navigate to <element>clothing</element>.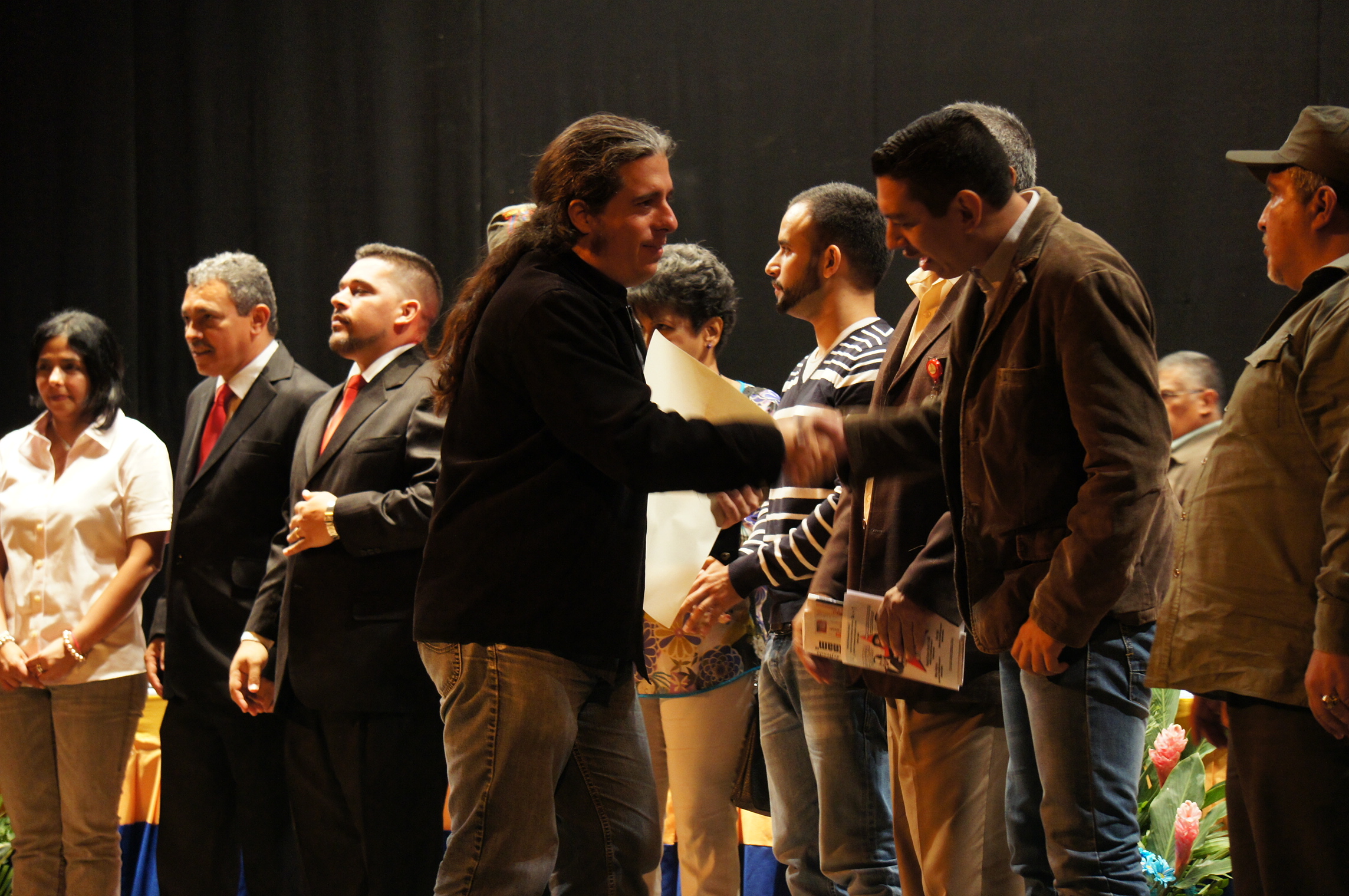
Navigation target: (241,137,467,528).
